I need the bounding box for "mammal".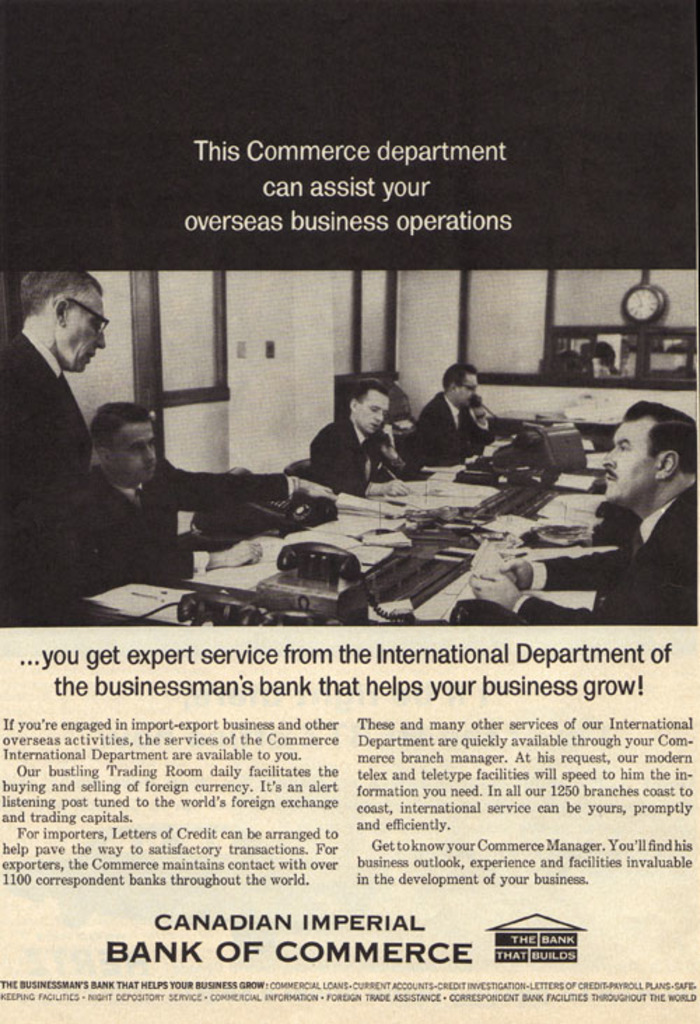
Here it is: bbox(419, 357, 500, 461).
